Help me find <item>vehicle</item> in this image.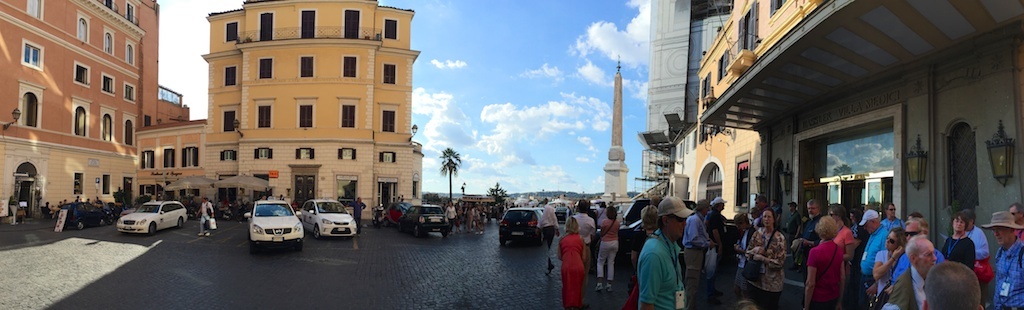
Found it: 378 201 408 226.
